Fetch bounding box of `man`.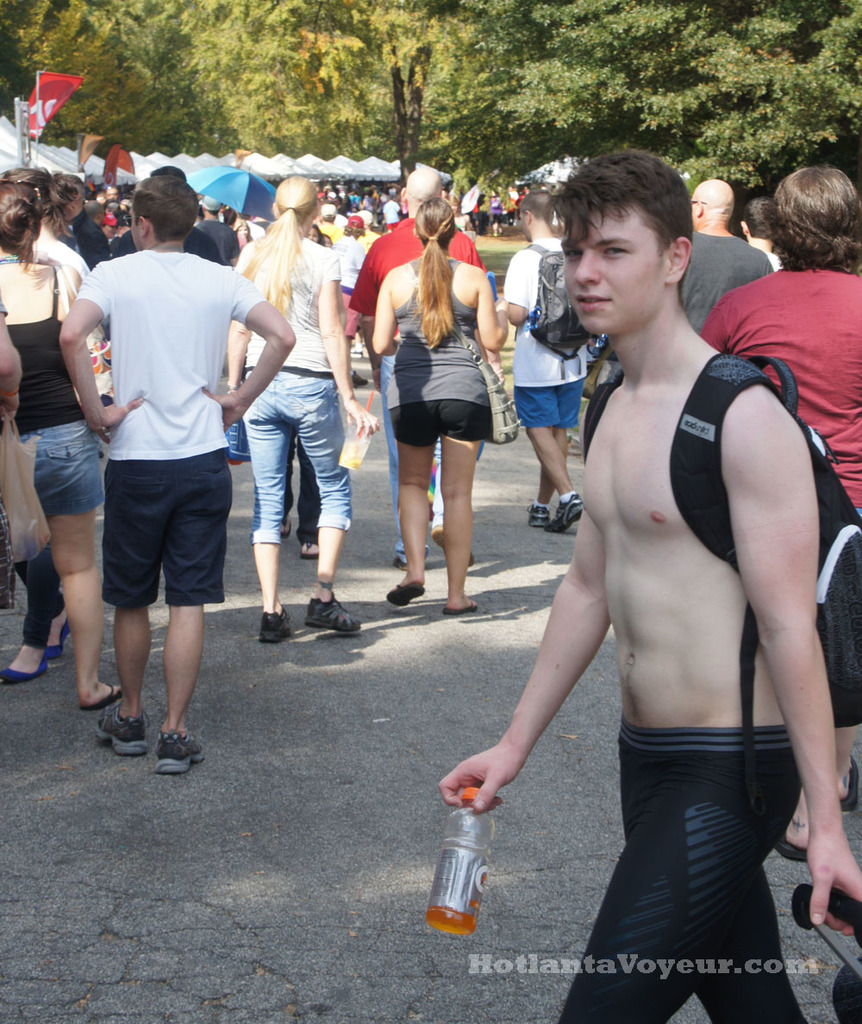
Bbox: left=428, top=161, right=861, bottom=1021.
